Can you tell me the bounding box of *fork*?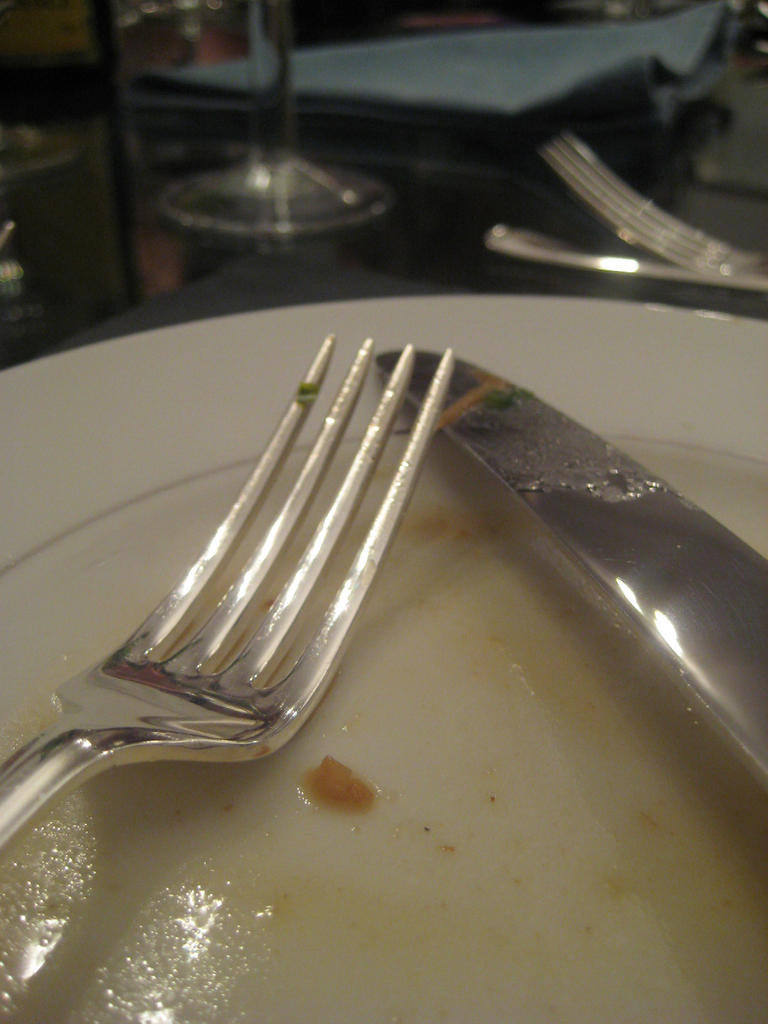
537:131:767:288.
